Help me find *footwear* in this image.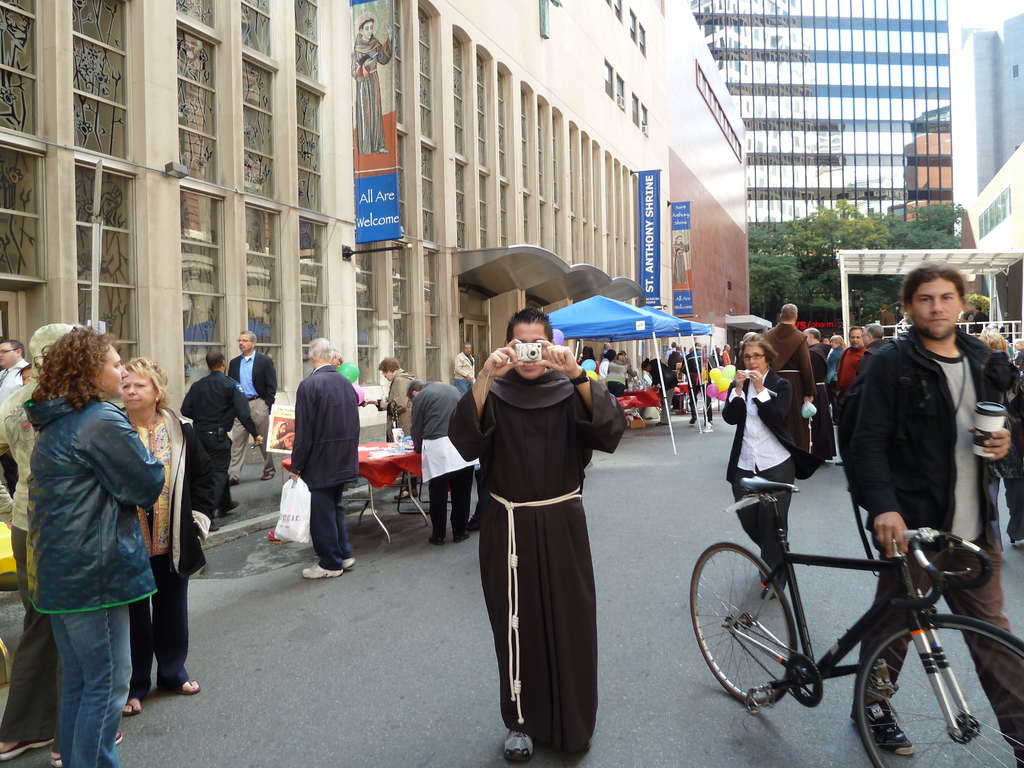
Found it: {"left": 653, "top": 420, "right": 669, "bottom": 427}.
